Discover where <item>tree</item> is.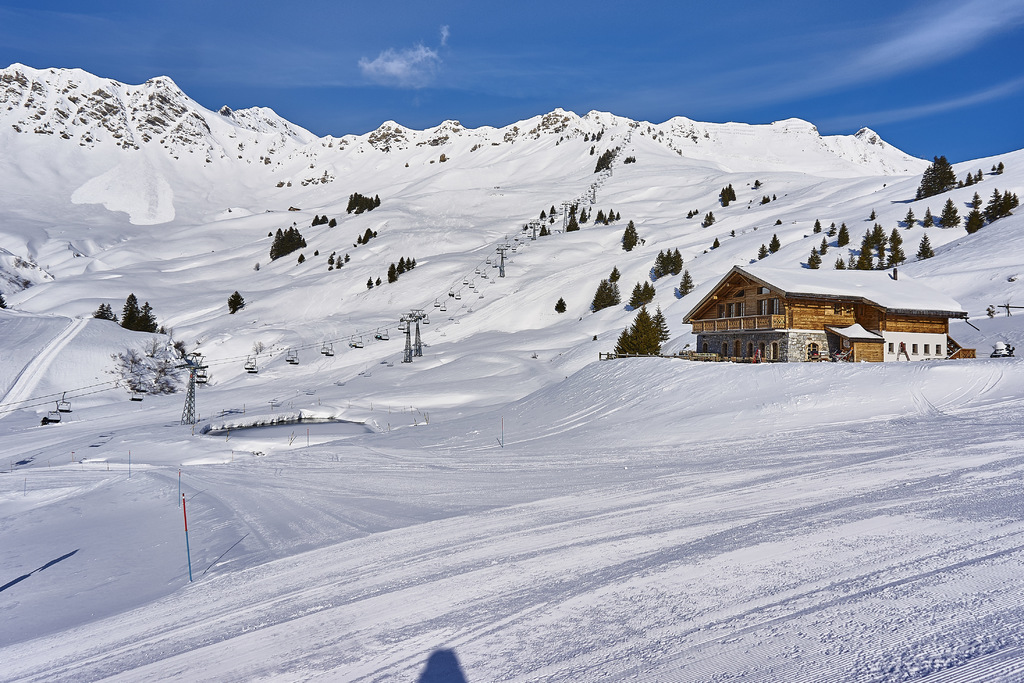
Discovered at BBox(804, 247, 821, 267).
